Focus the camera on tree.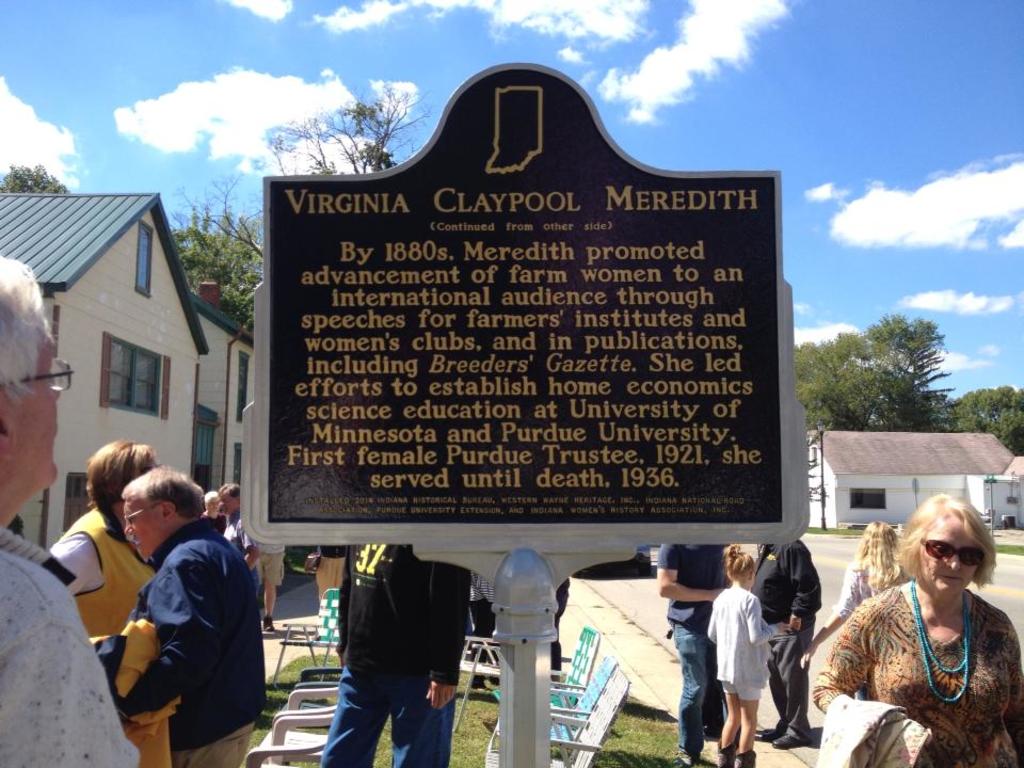
Focus region: 958,386,1023,459.
